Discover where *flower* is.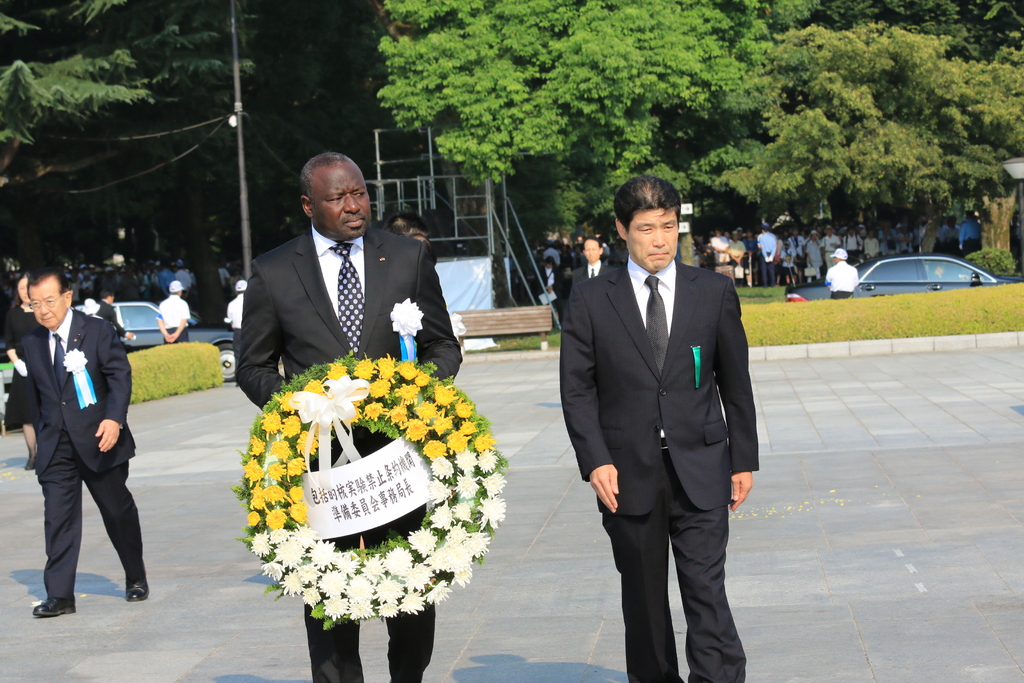
Discovered at (left=392, top=297, right=422, bottom=333).
